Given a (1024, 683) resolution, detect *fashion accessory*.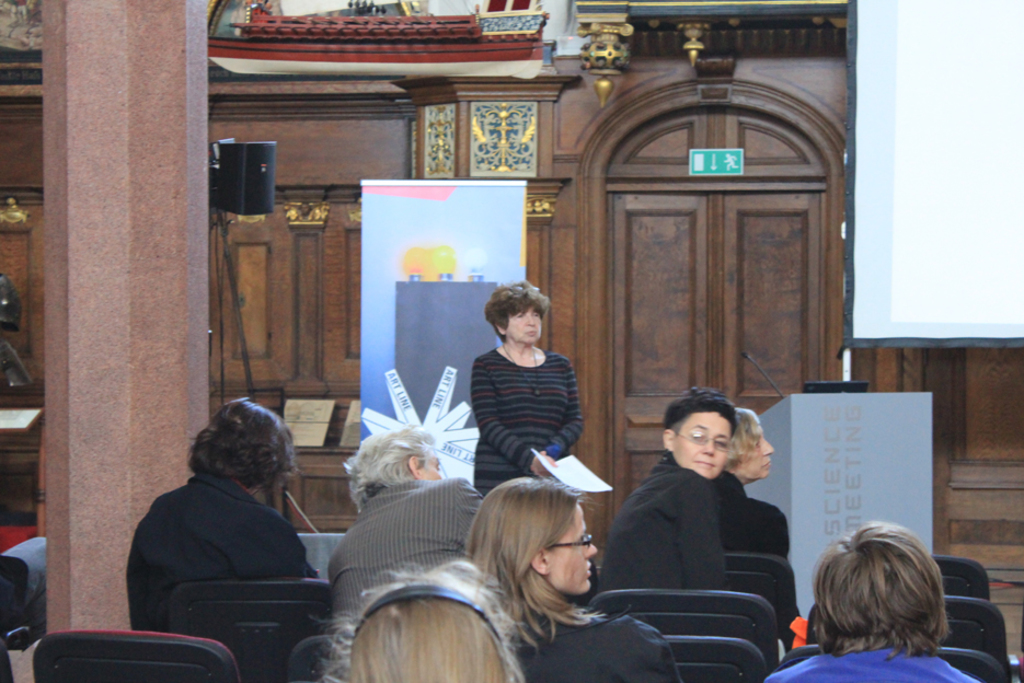
[501,339,543,397].
